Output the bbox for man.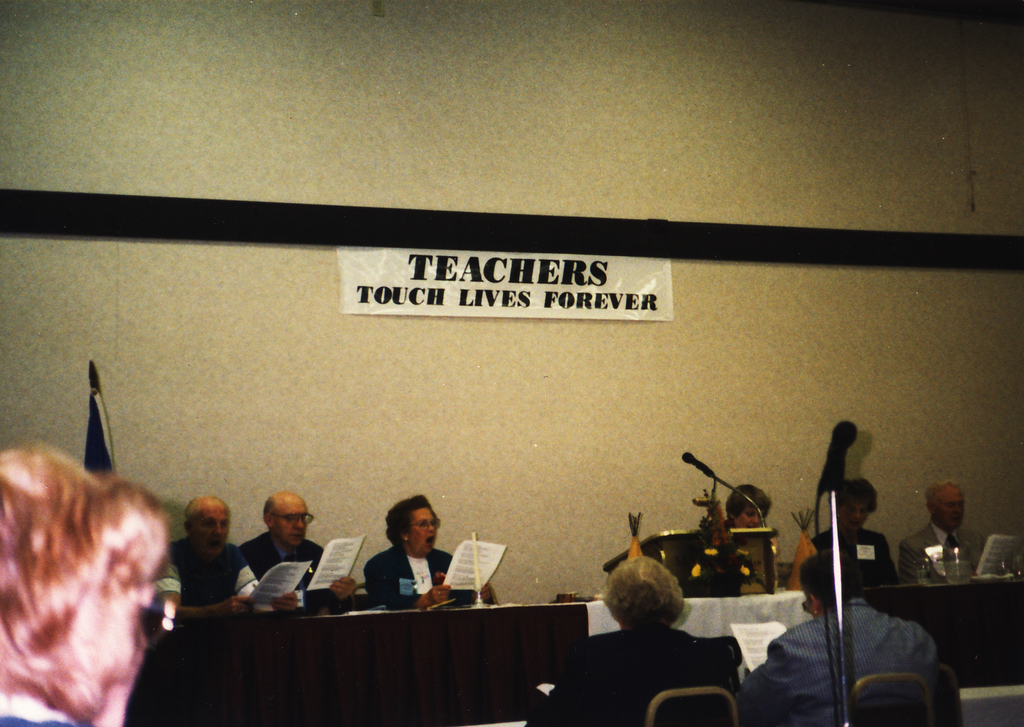
{"x1": 0, "y1": 444, "x2": 172, "y2": 726}.
